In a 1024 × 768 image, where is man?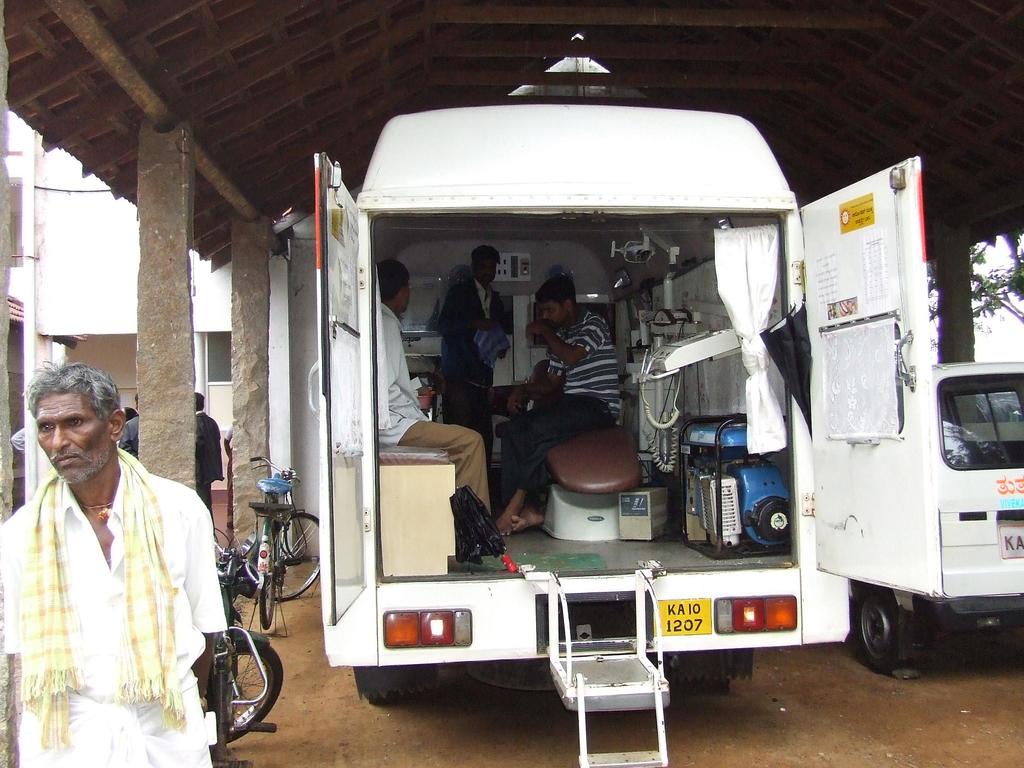
{"x1": 495, "y1": 269, "x2": 624, "y2": 538}.
